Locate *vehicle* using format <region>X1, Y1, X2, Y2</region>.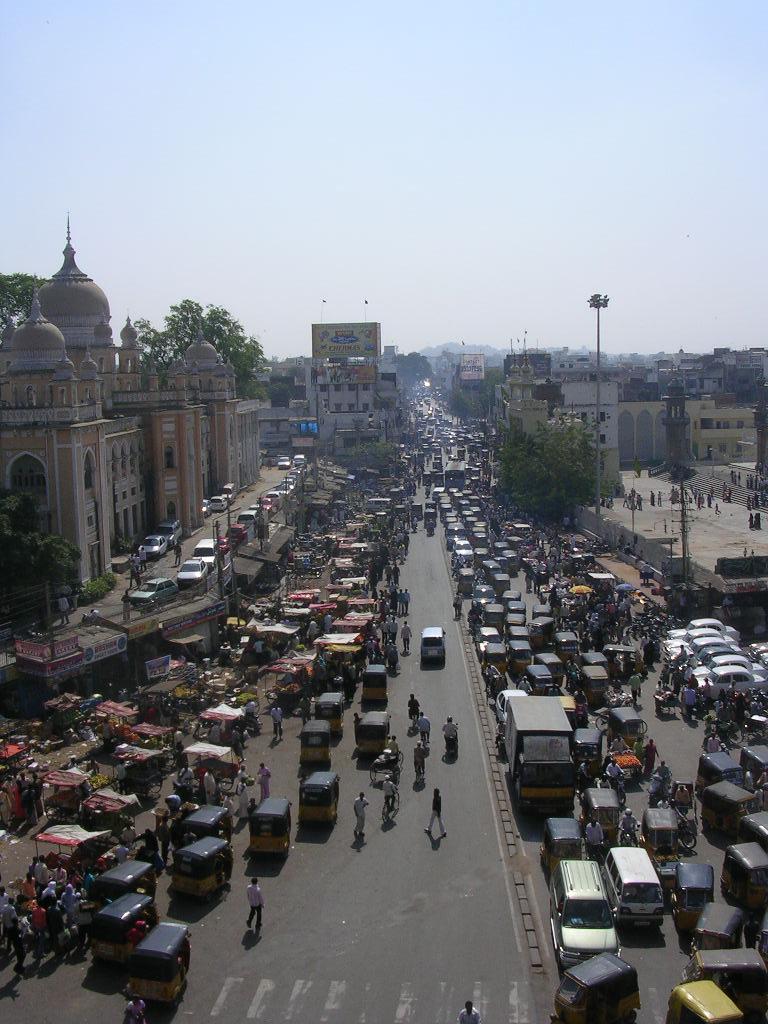
<region>301, 771, 340, 829</region>.
